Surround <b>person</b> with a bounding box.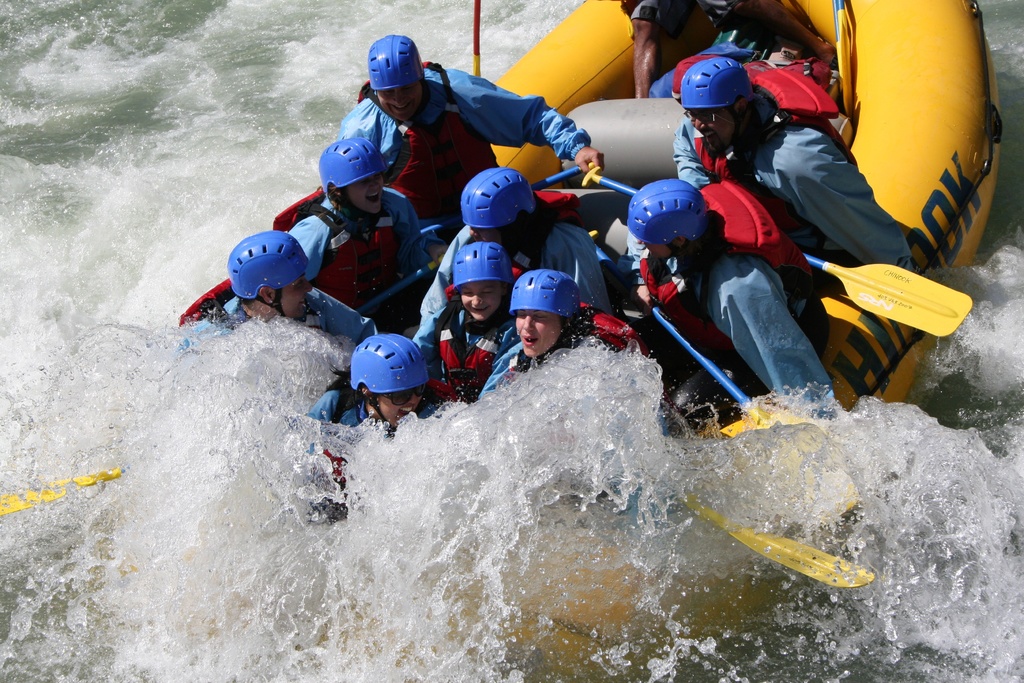
box(173, 228, 388, 356).
